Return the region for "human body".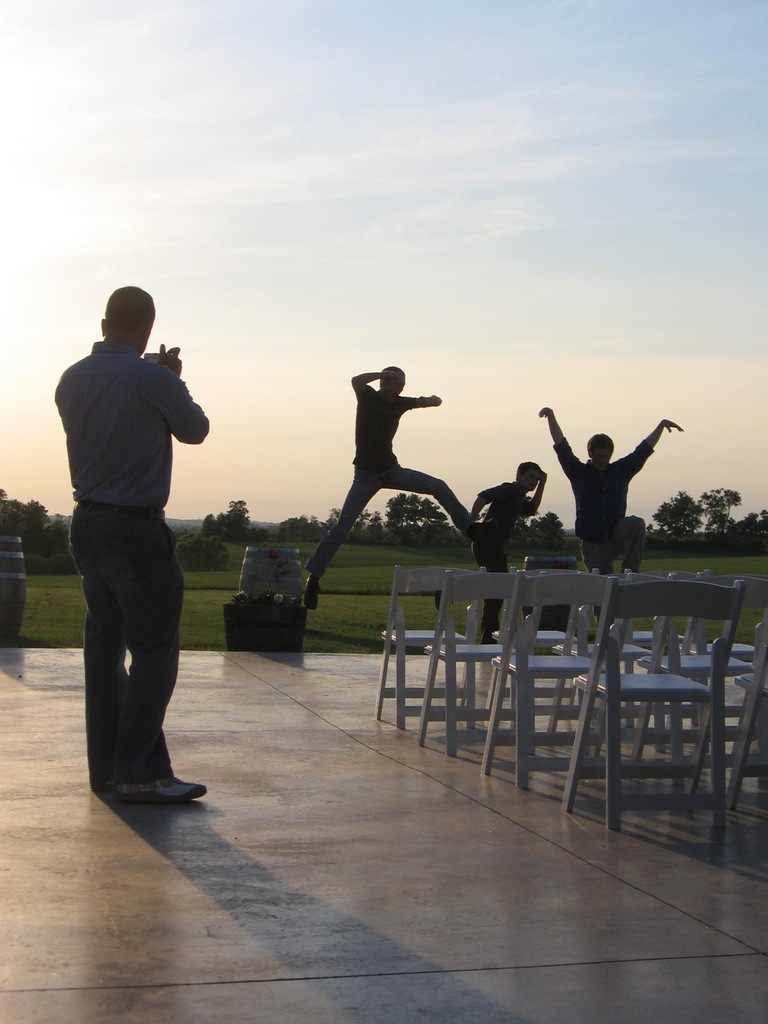
x1=465, y1=472, x2=547, y2=645.
